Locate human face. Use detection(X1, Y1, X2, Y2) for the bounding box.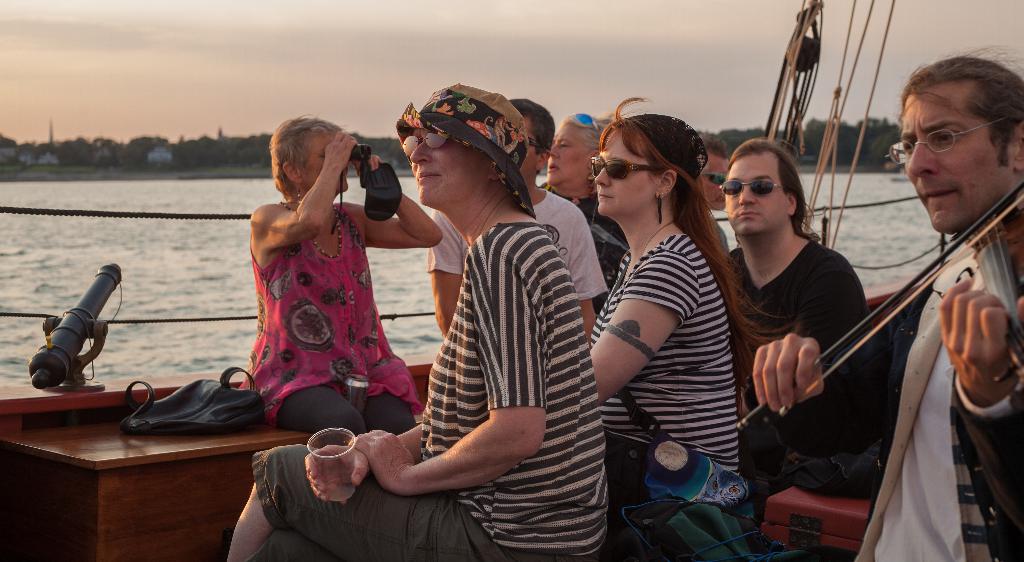
detection(908, 93, 1010, 230).
